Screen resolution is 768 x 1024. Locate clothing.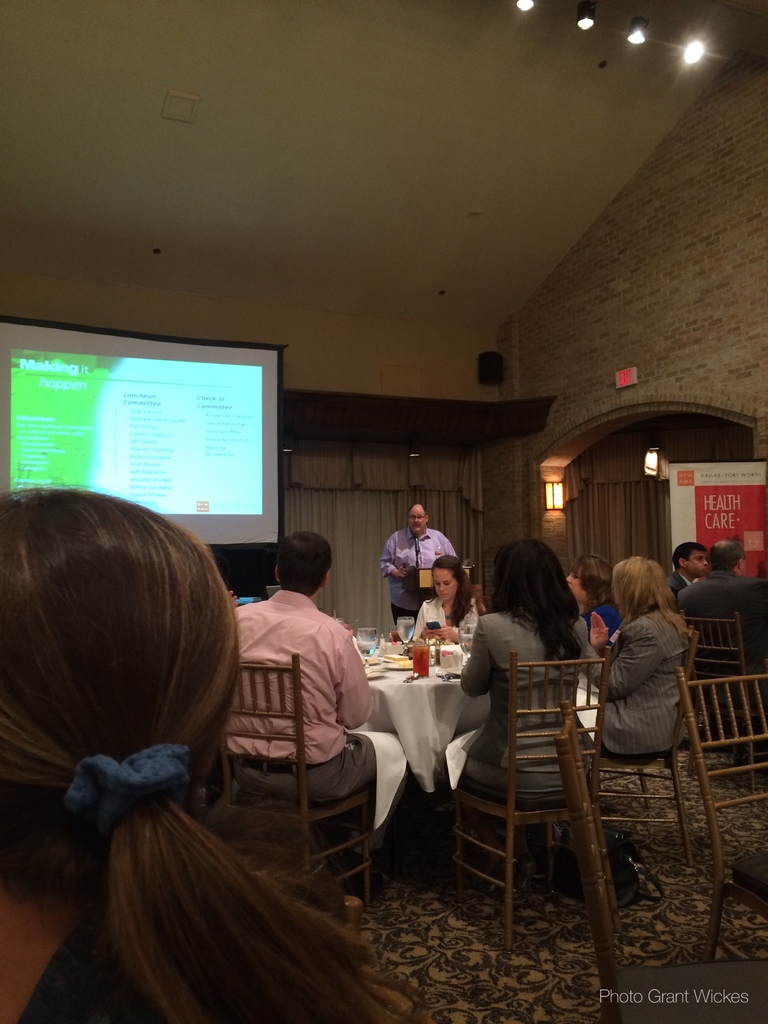
crop(662, 567, 701, 600).
